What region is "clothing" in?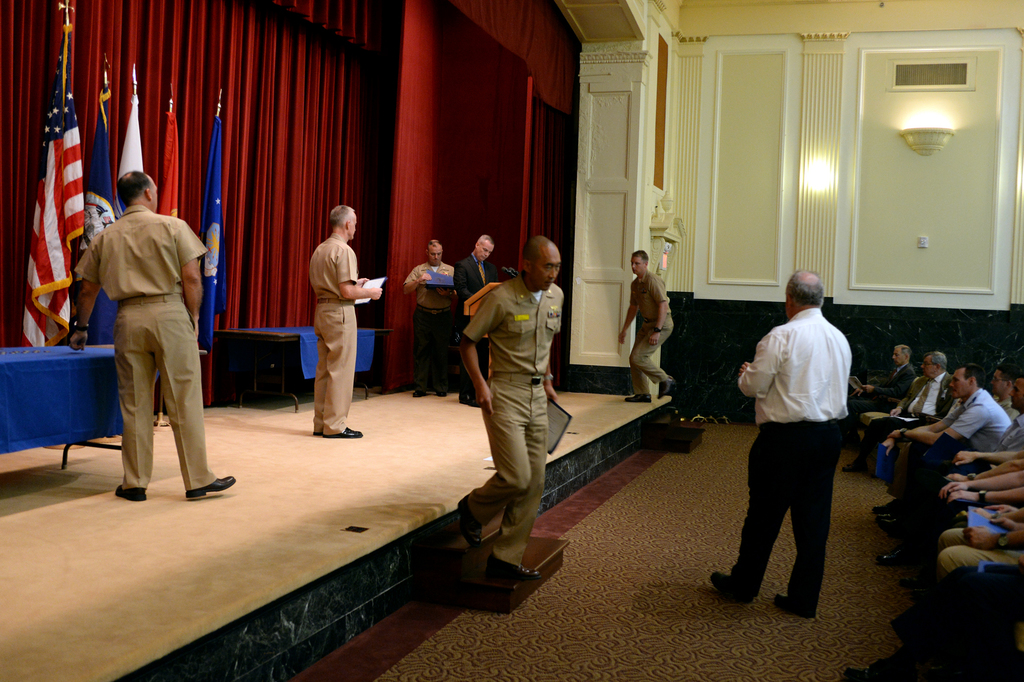
rect(457, 249, 499, 407).
